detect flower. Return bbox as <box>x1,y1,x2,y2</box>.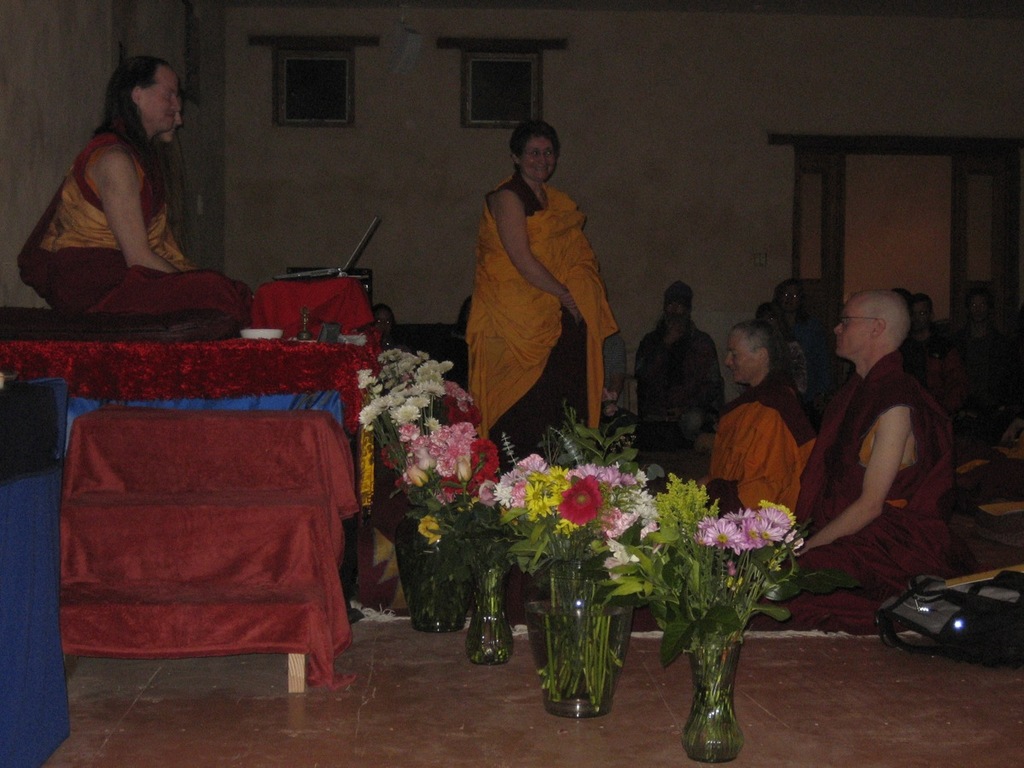
<box>607,402,623,419</box>.
